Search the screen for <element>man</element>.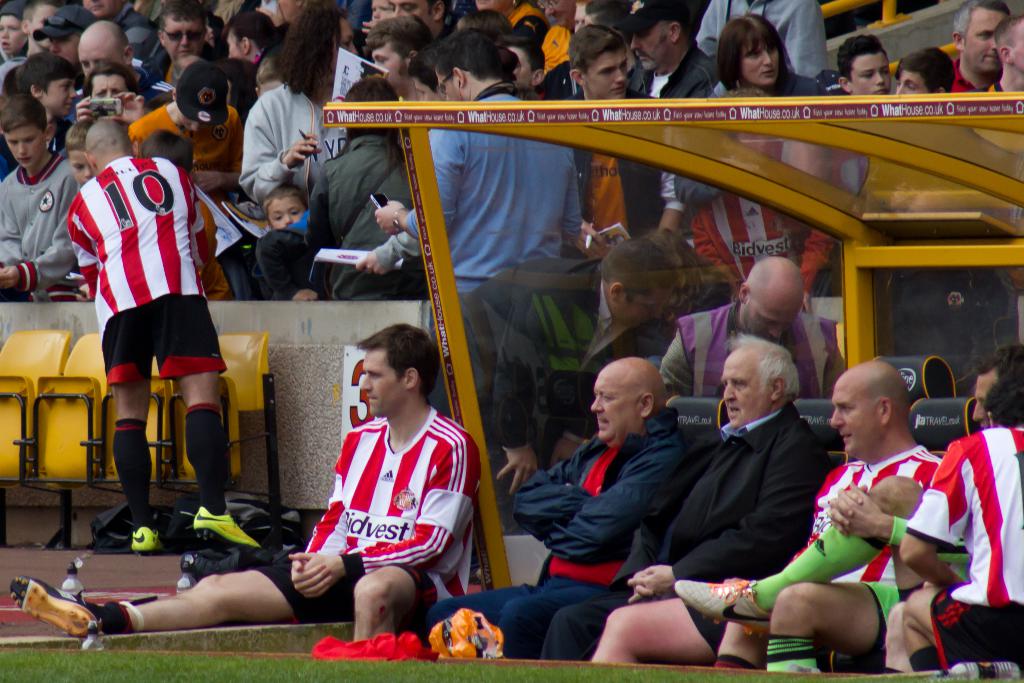
Found at bbox(596, 365, 952, 682).
